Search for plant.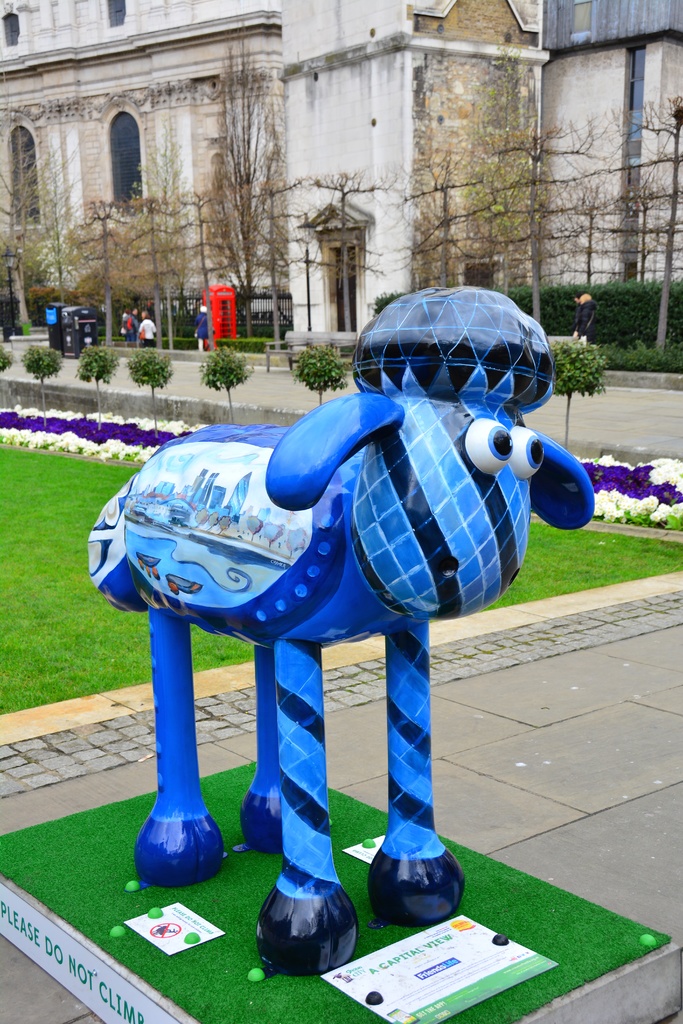
Found at left=0, top=344, right=13, bottom=372.
